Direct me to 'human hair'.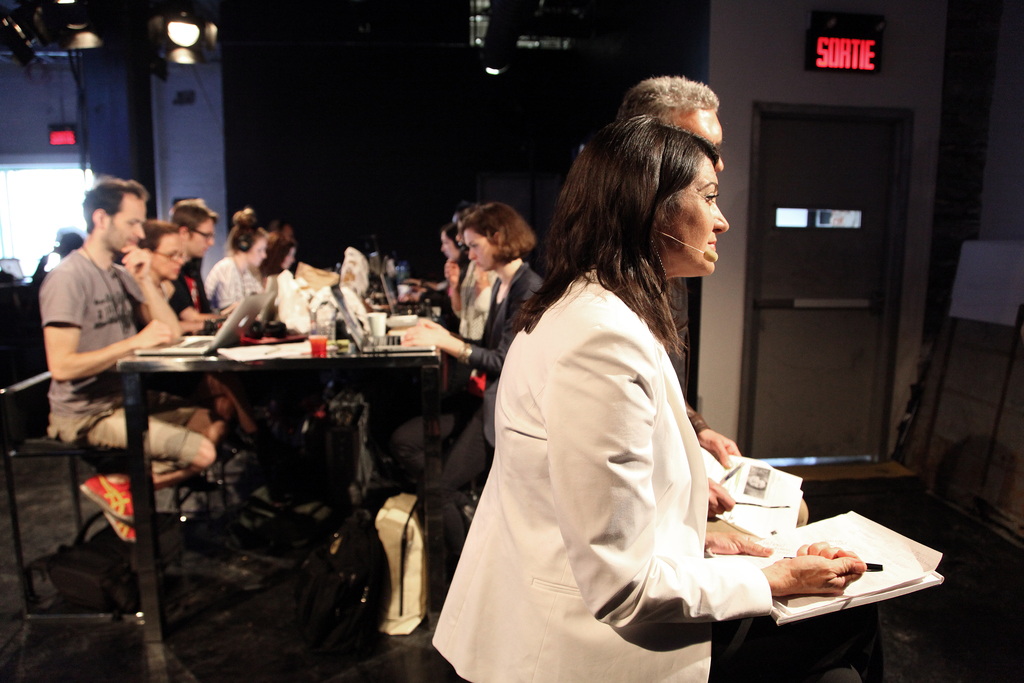
Direction: [442, 213, 469, 268].
